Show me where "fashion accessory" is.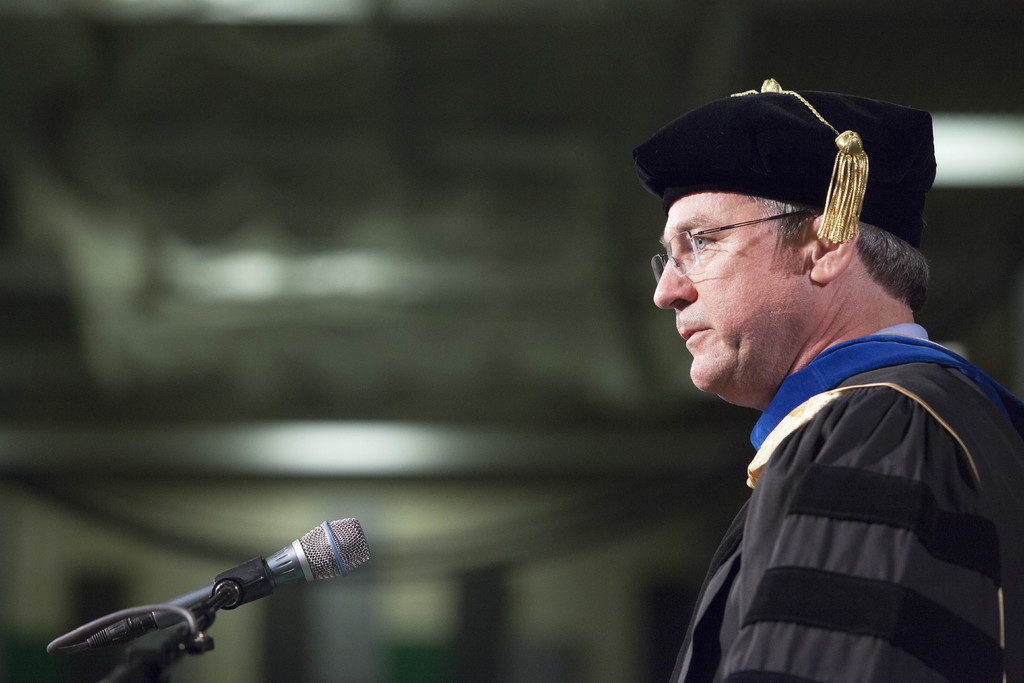
"fashion accessory" is at left=646, top=208, right=824, bottom=281.
